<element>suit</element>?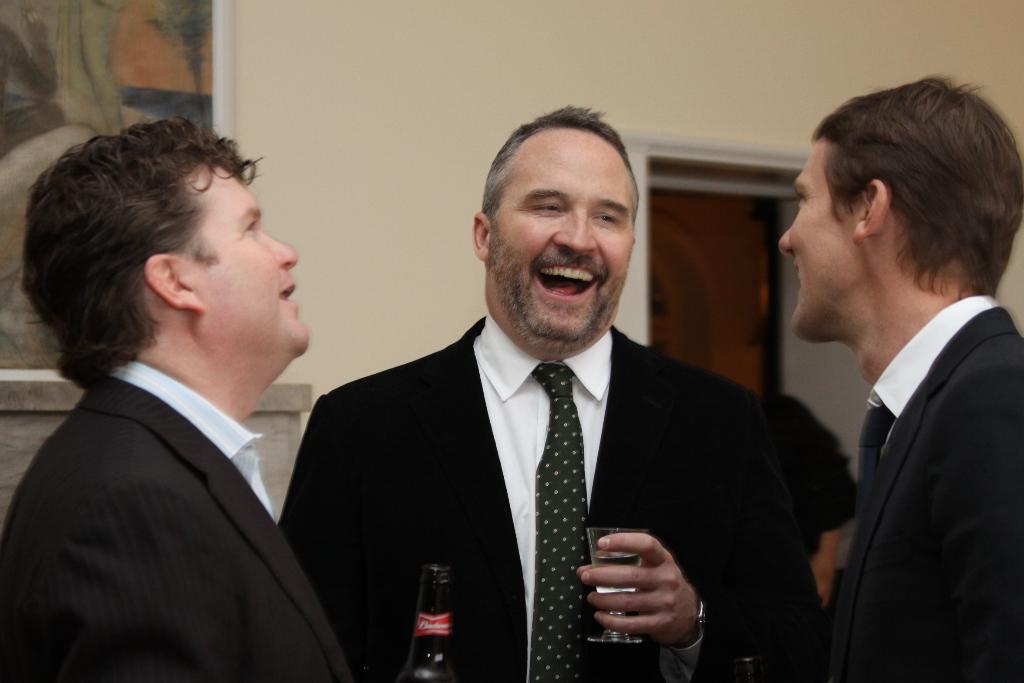
[278, 315, 828, 680]
